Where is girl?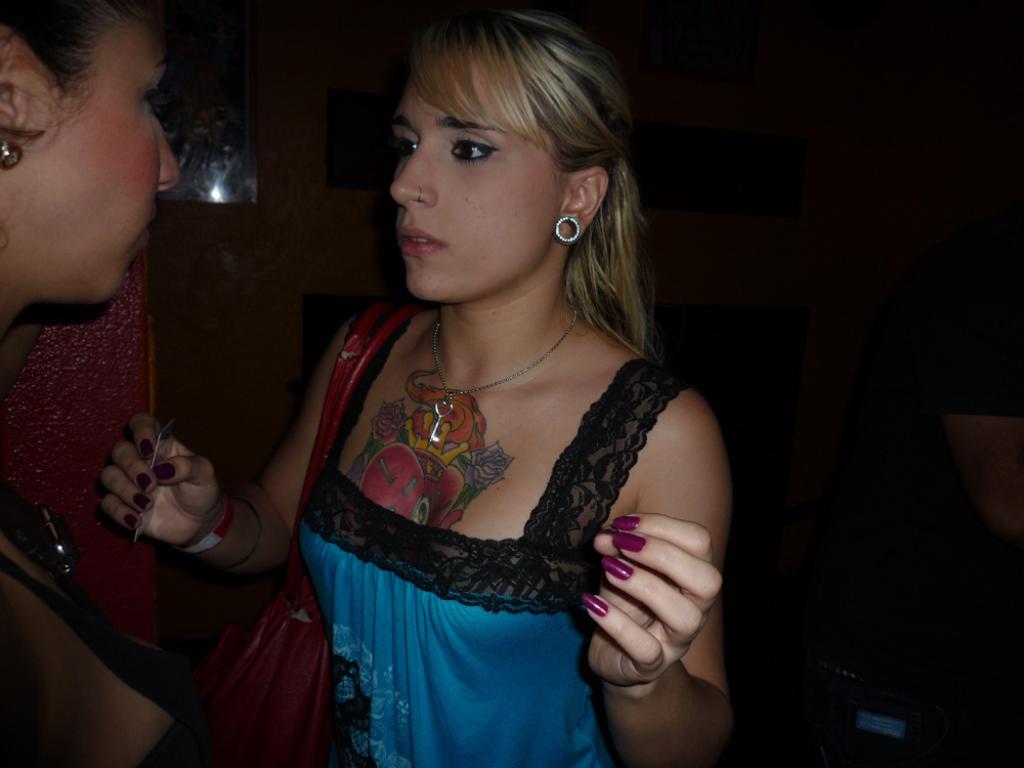
BBox(102, 1, 736, 767).
